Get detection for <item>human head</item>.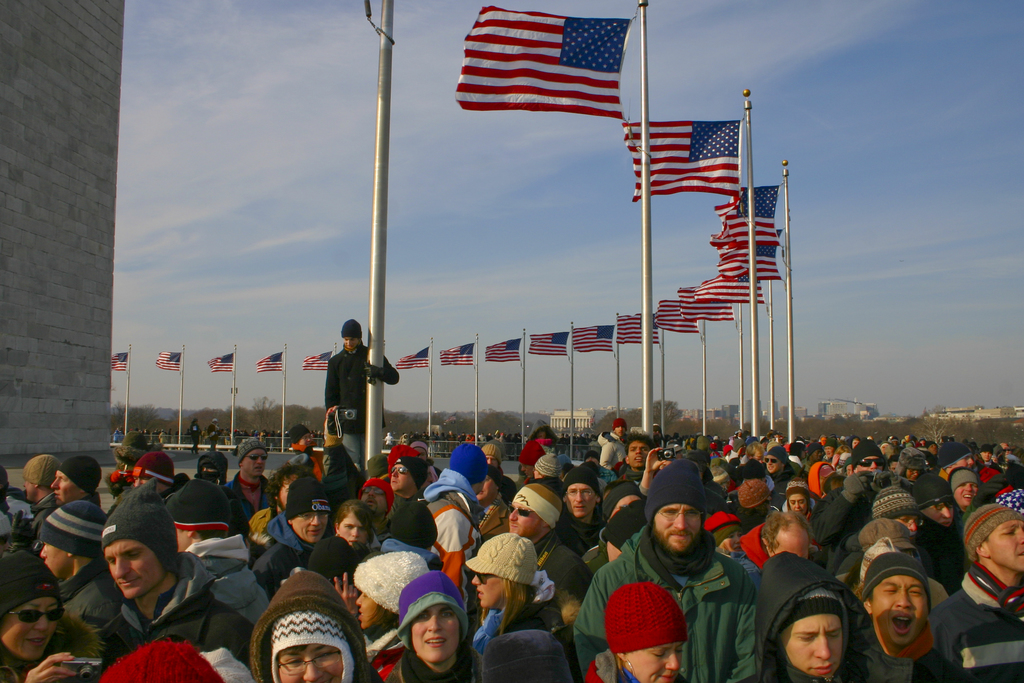
Detection: box(602, 580, 689, 682).
